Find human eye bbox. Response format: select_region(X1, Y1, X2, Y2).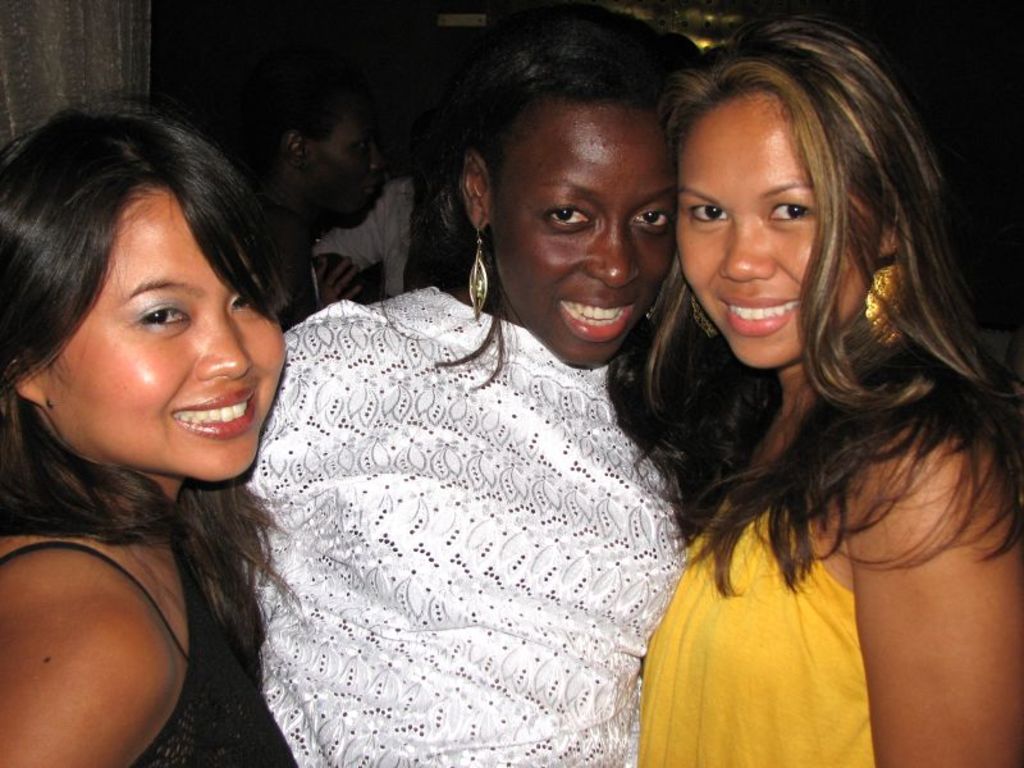
select_region(131, 296, 195, 337).
